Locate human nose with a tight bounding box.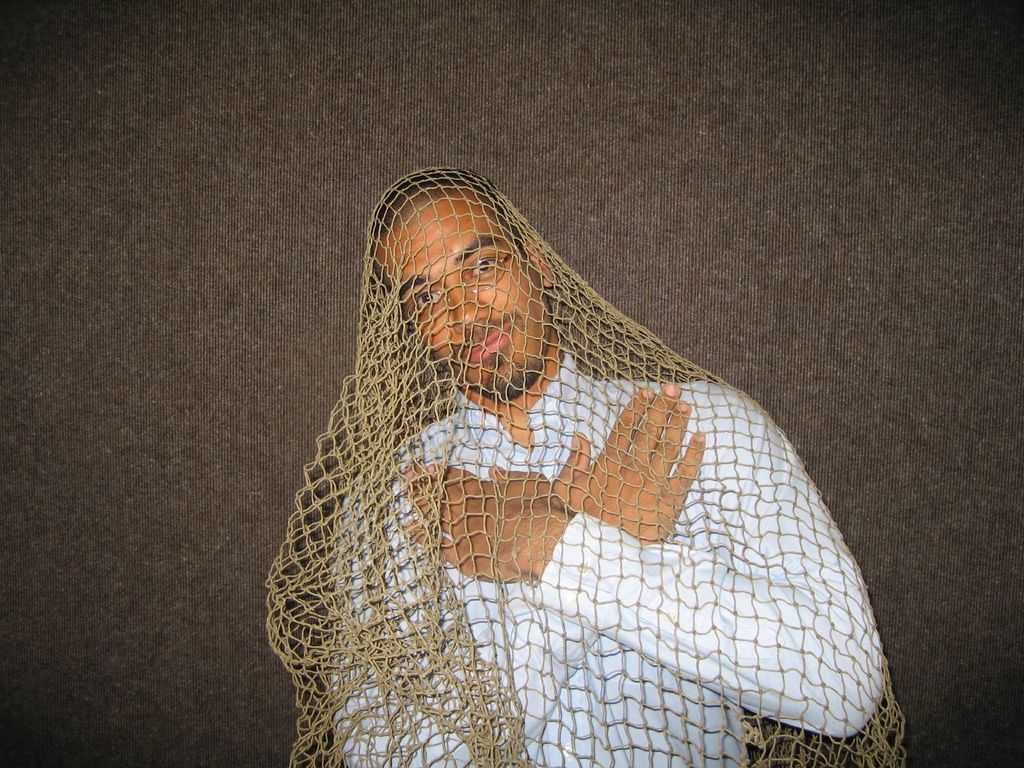
452 276 492 330.
